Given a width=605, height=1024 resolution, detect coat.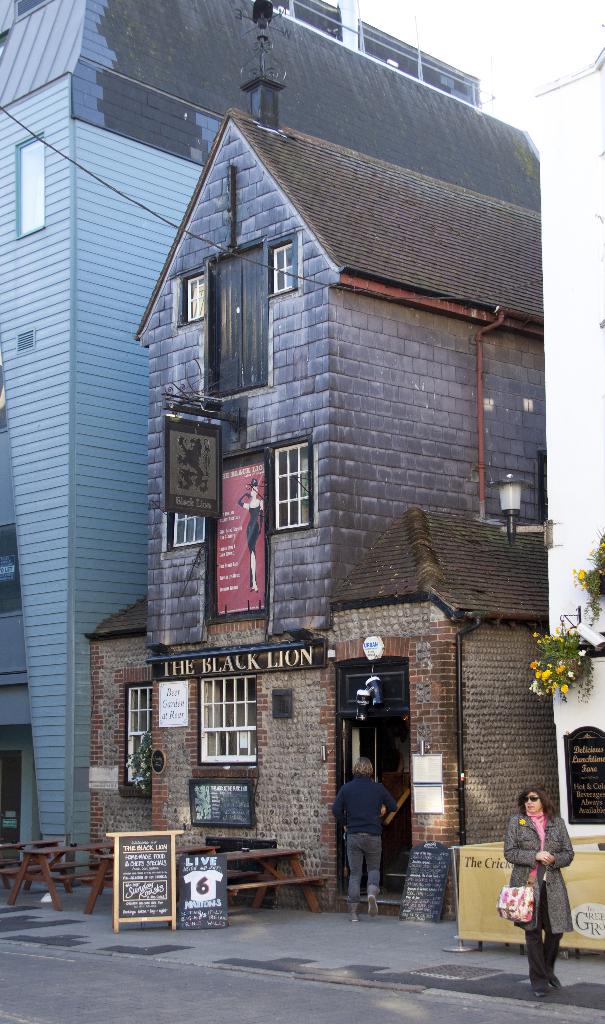
<box>328,776,403,826</box>.
